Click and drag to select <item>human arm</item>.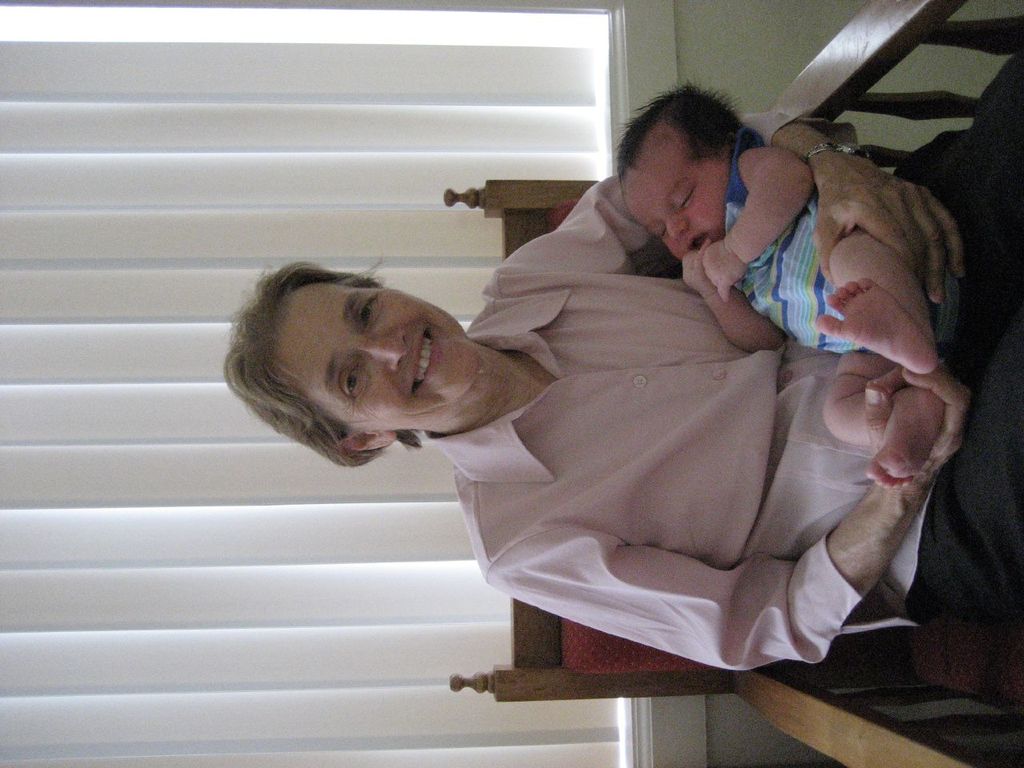
Selection: <bbox>679, 239, 786, 351</bbox>.
